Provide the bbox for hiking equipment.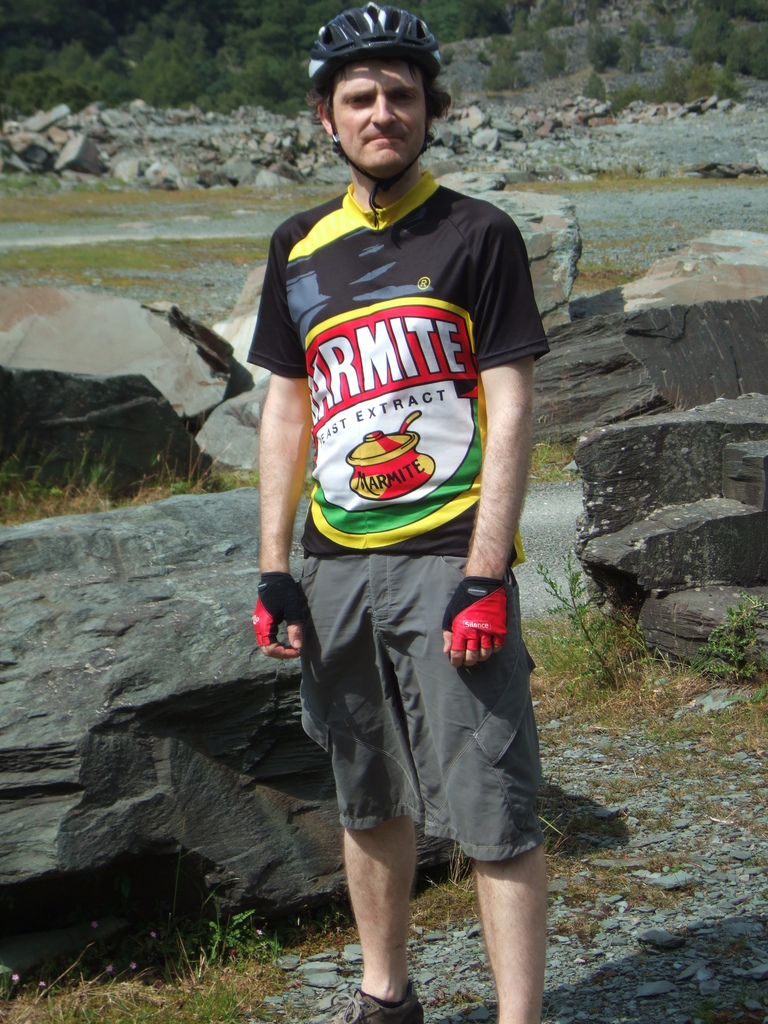
<box>309,6,444,200</box>.
